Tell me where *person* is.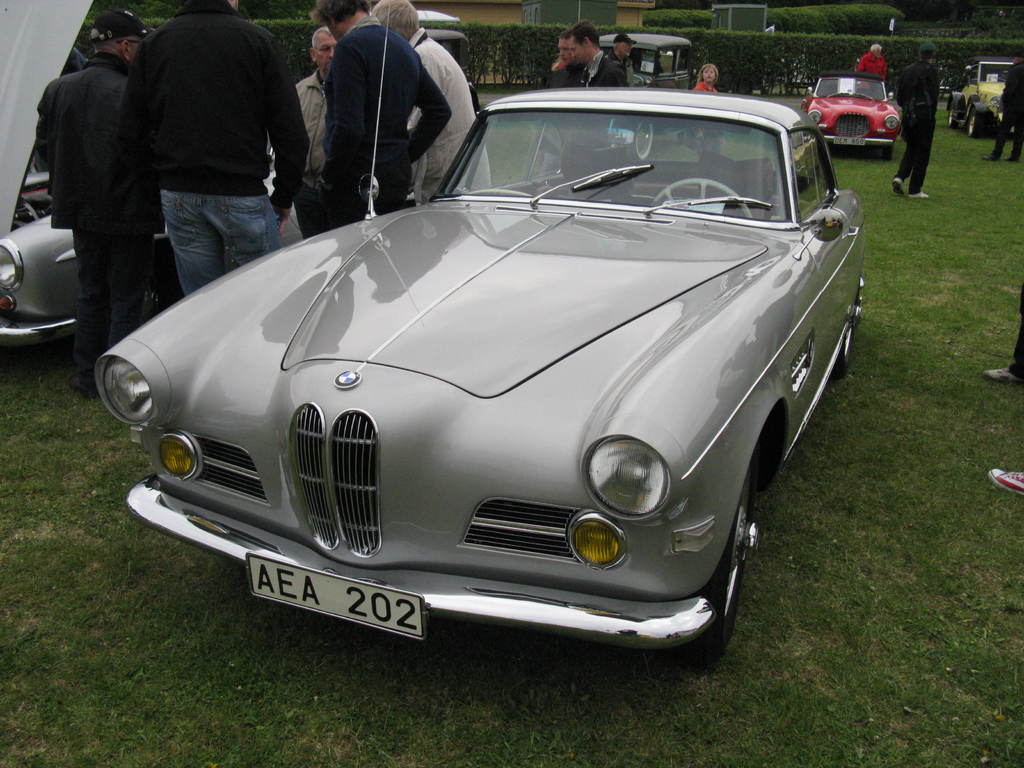
*person* is at region(604, 26, 634, 71).
